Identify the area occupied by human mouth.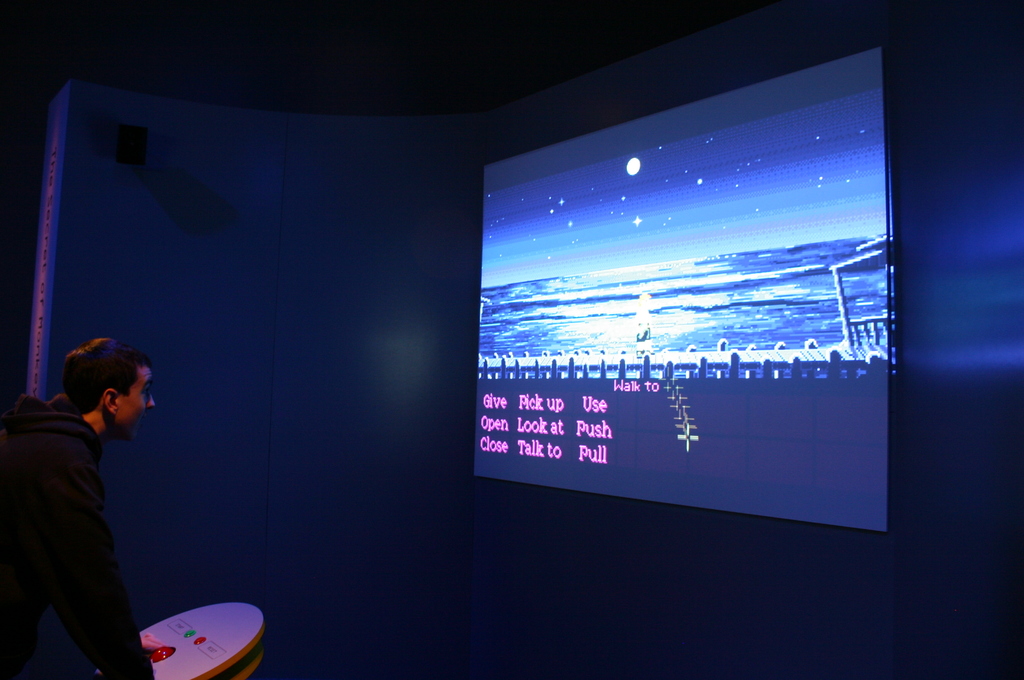
Area: {"left": 136, "top": 415, "right": 147, "bottom": 435}.
